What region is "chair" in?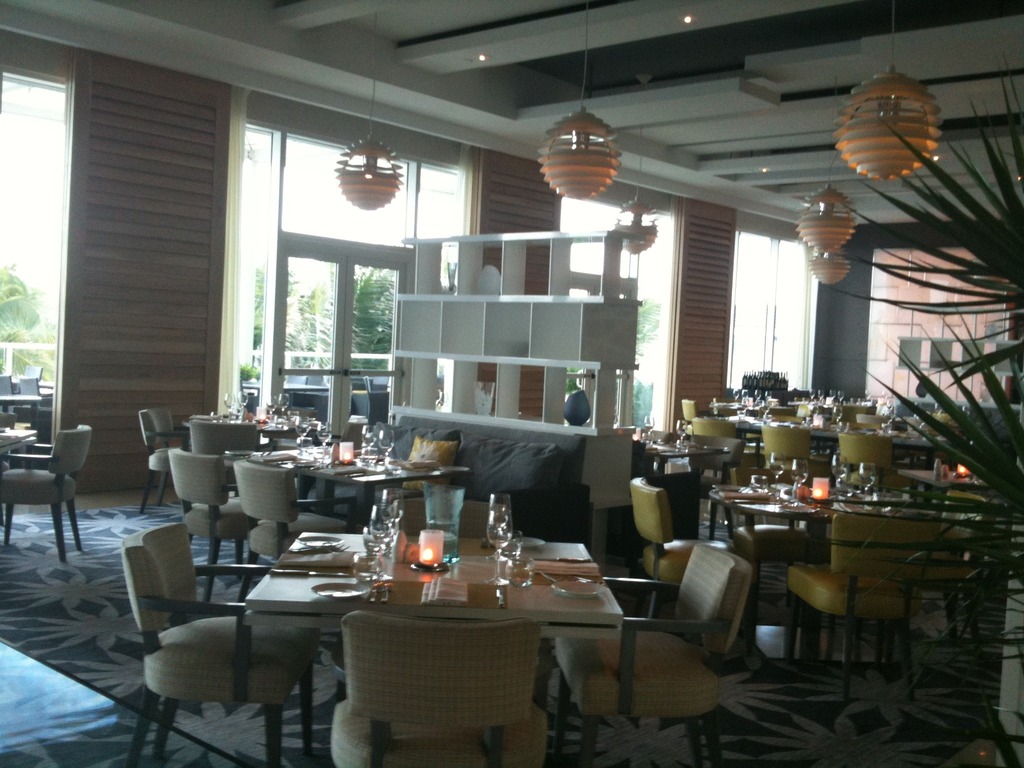
select_region(127, 569, 310, 757).
